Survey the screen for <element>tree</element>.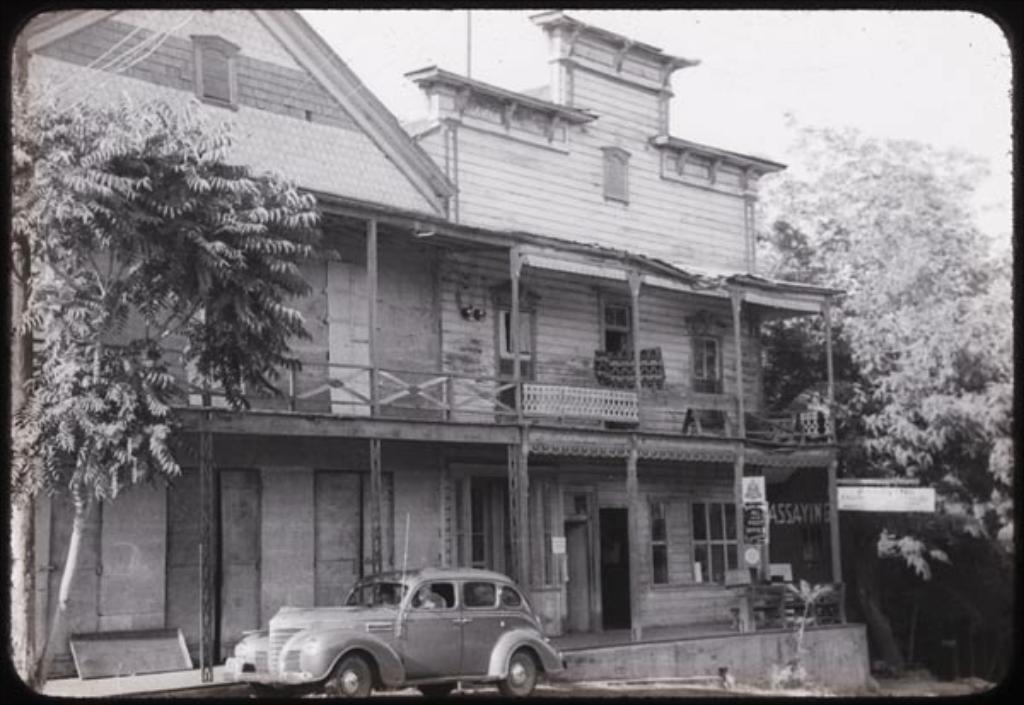
Survey found: pyautogui.locateOnScreen(12, 72, 314, 623).
